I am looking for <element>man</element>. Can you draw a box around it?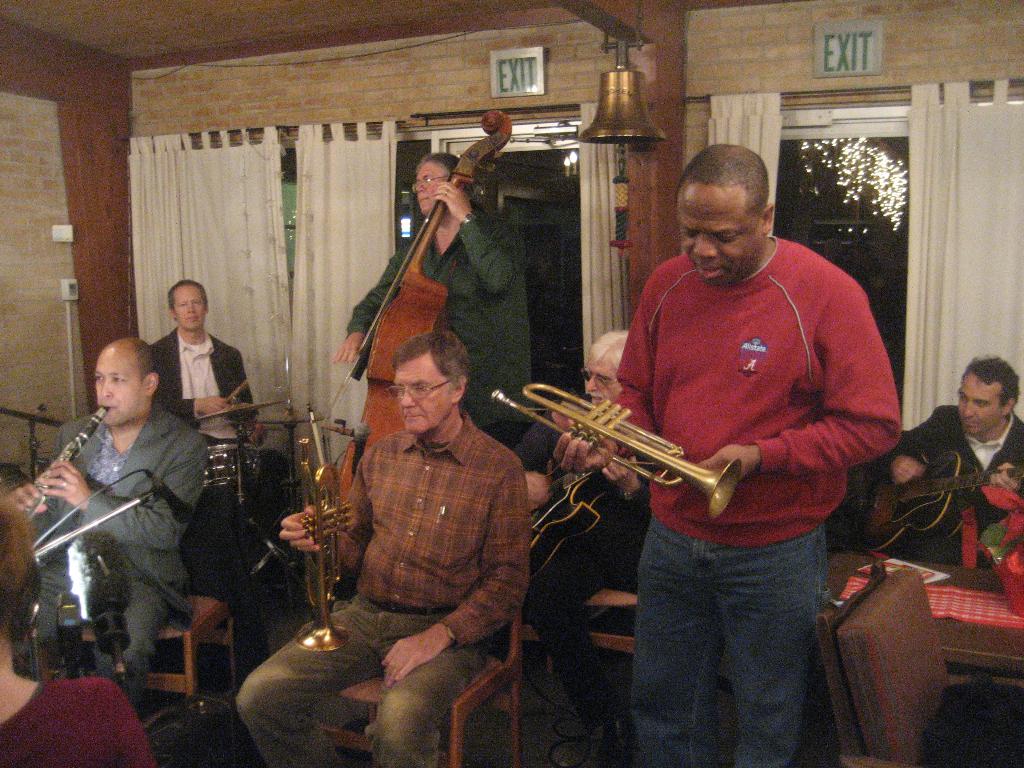
Sure, the bounding box is box(331, 151, 538, 446).
